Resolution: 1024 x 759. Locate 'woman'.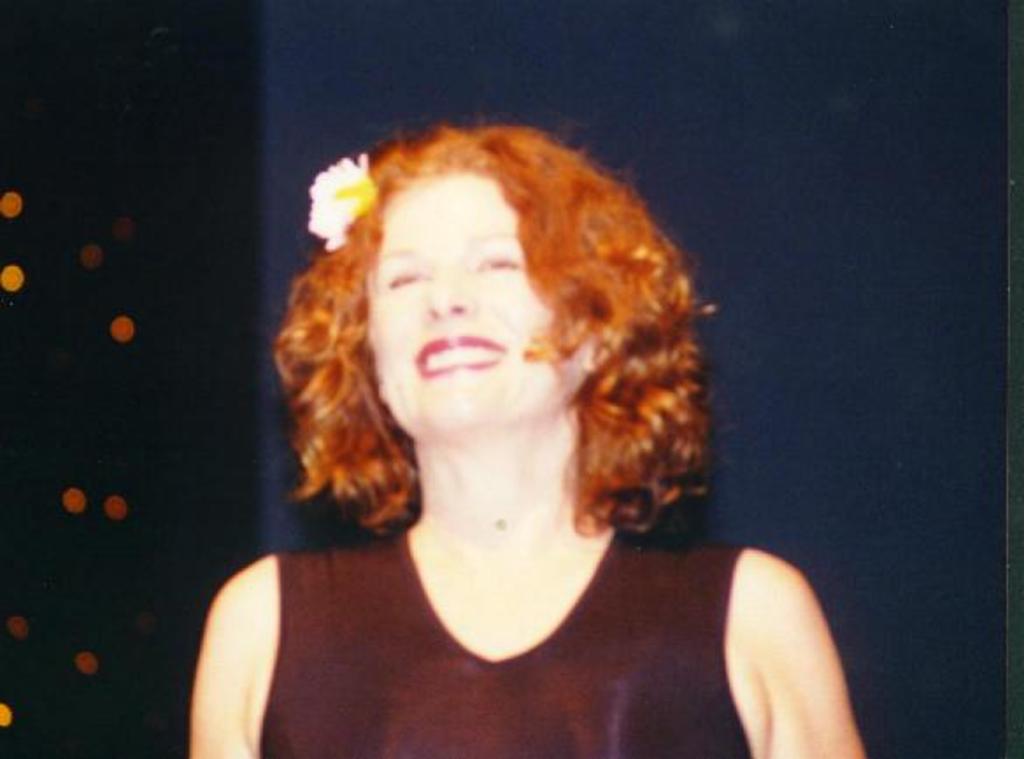
bbox=[189, 105, 843, 738].
